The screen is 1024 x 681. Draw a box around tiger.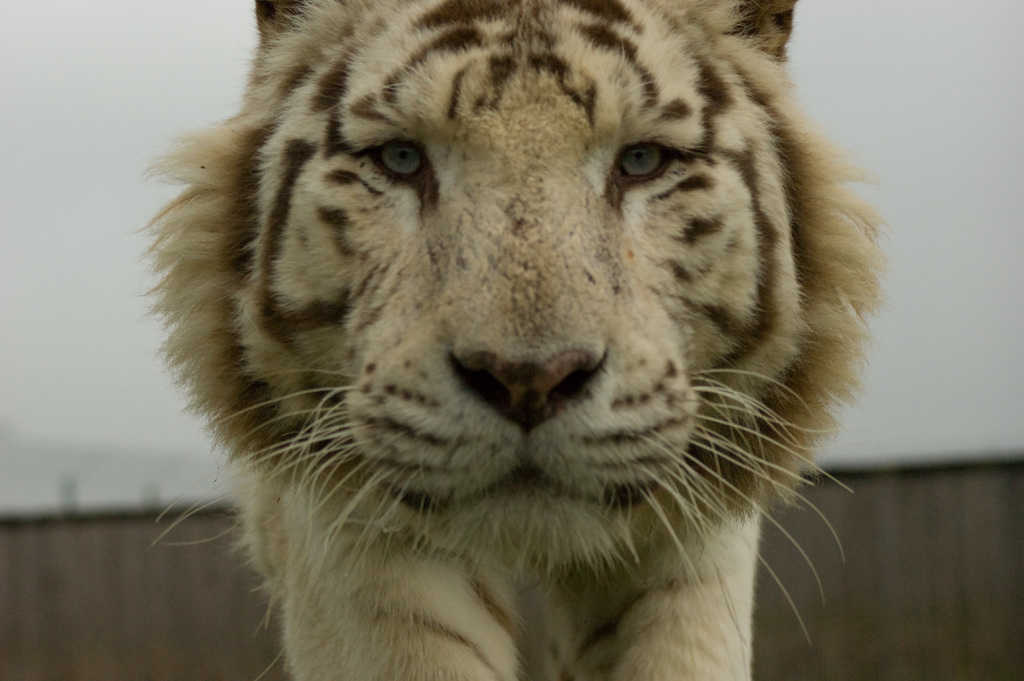
144/0/893/680.
